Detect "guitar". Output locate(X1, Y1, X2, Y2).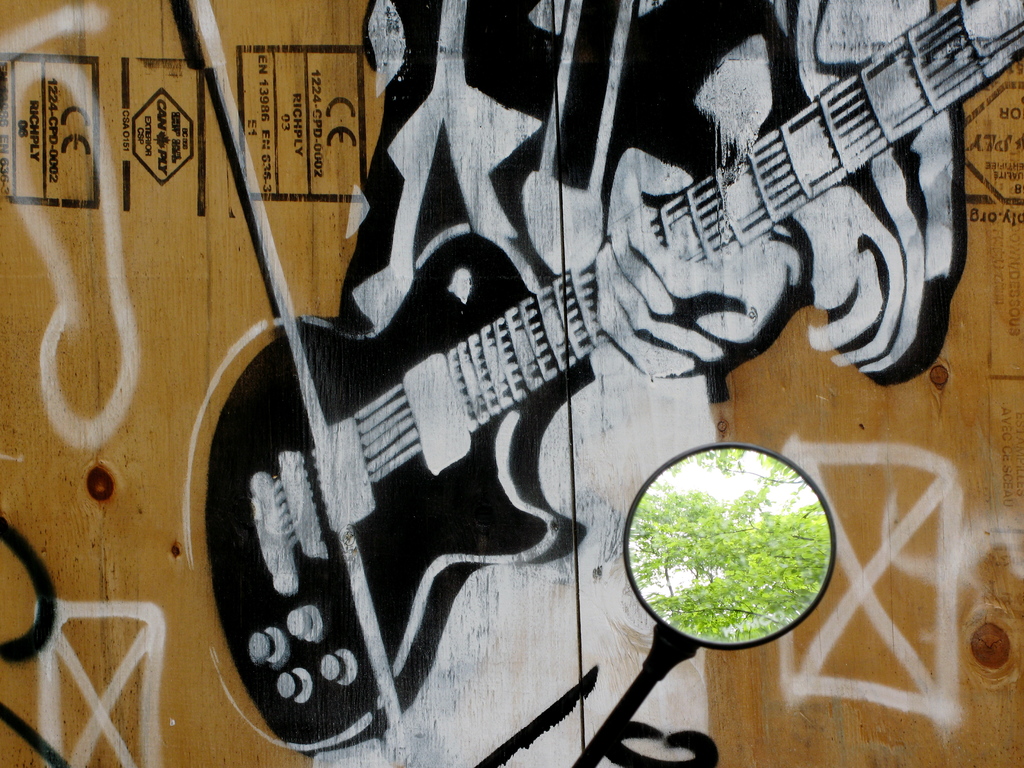
locate(205, 0, 1020, 760).
